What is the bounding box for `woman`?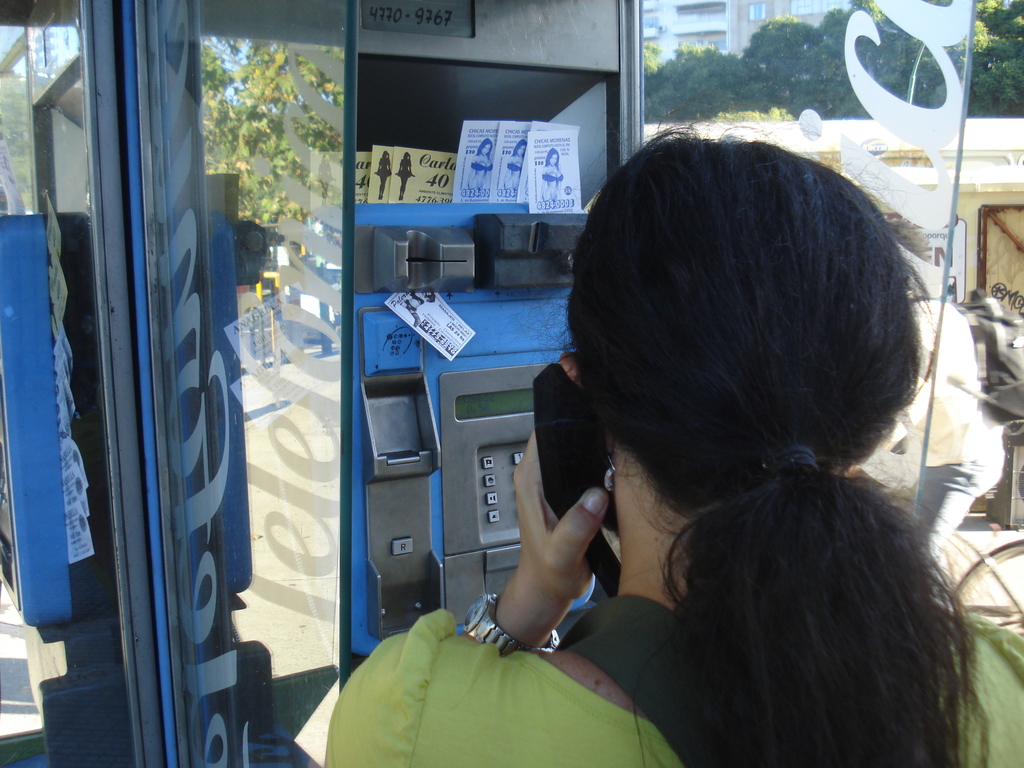
detection(540, 144, 567, 206).
